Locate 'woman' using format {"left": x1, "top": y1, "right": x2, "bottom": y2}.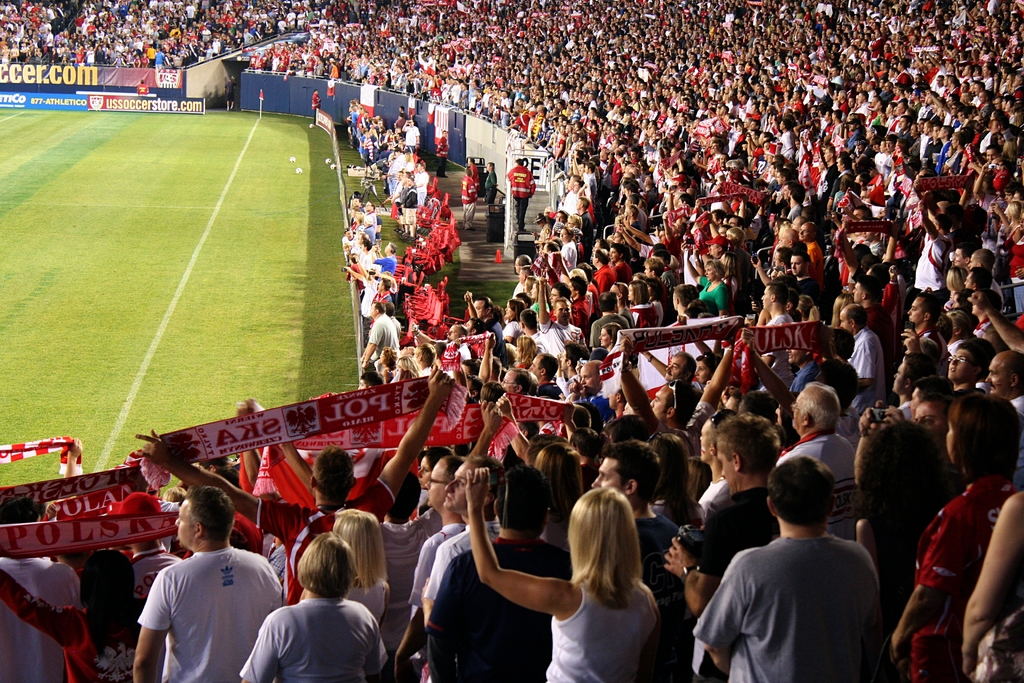
{"left": 936, "top": 122, "right": 968, "bottom": 171}.
